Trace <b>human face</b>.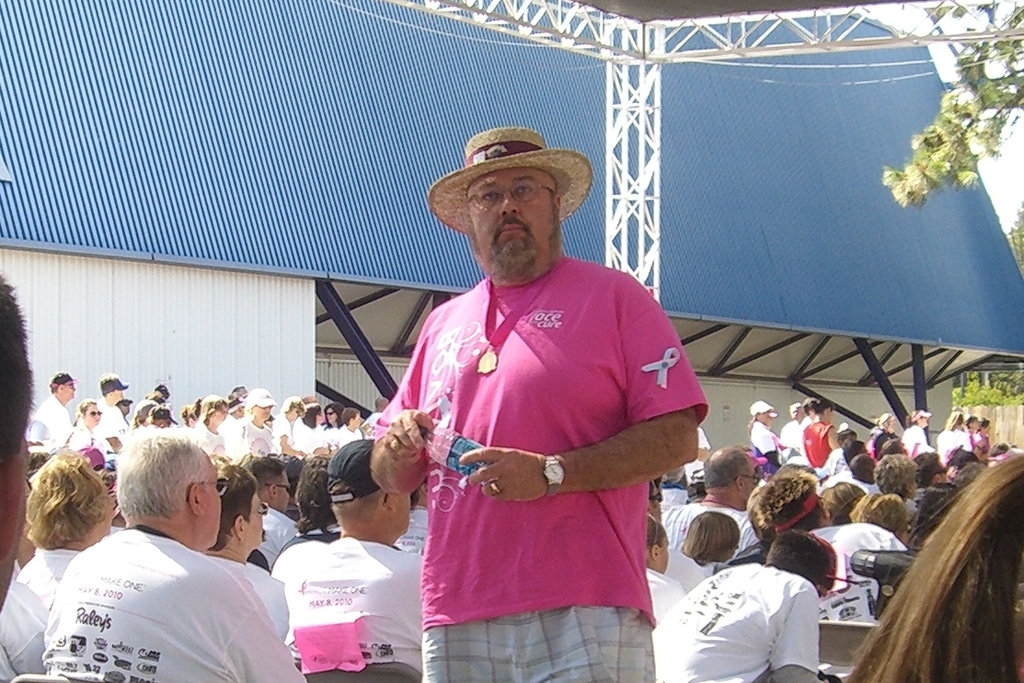
Traced to <bbox>85, 406, 100, 426</bbox>.
